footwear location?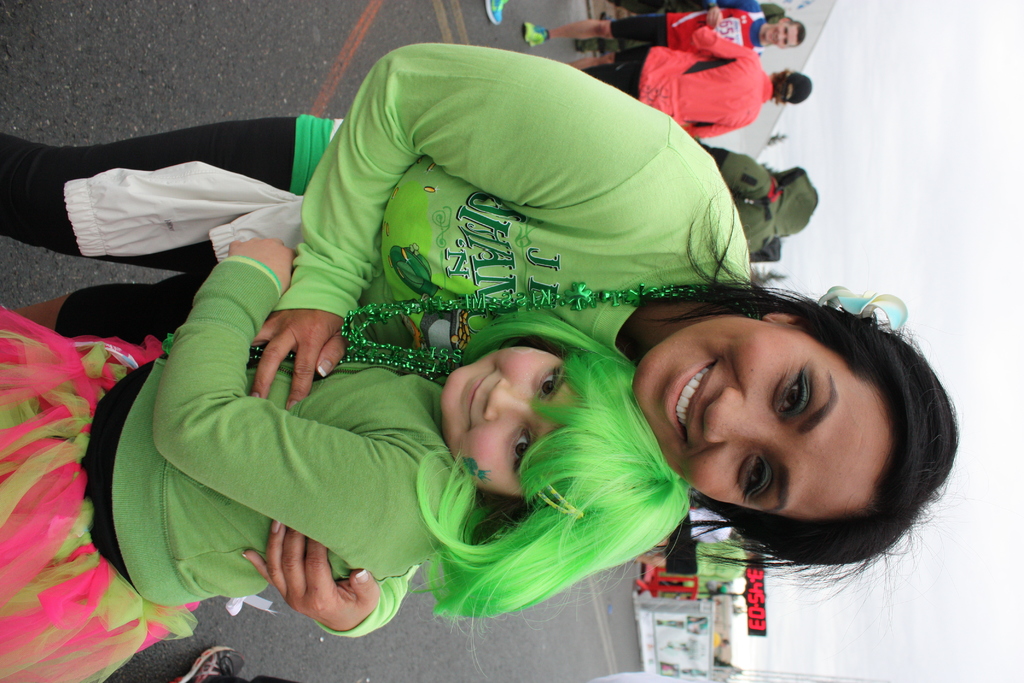
<region>170, 642, 246, 678</region>
